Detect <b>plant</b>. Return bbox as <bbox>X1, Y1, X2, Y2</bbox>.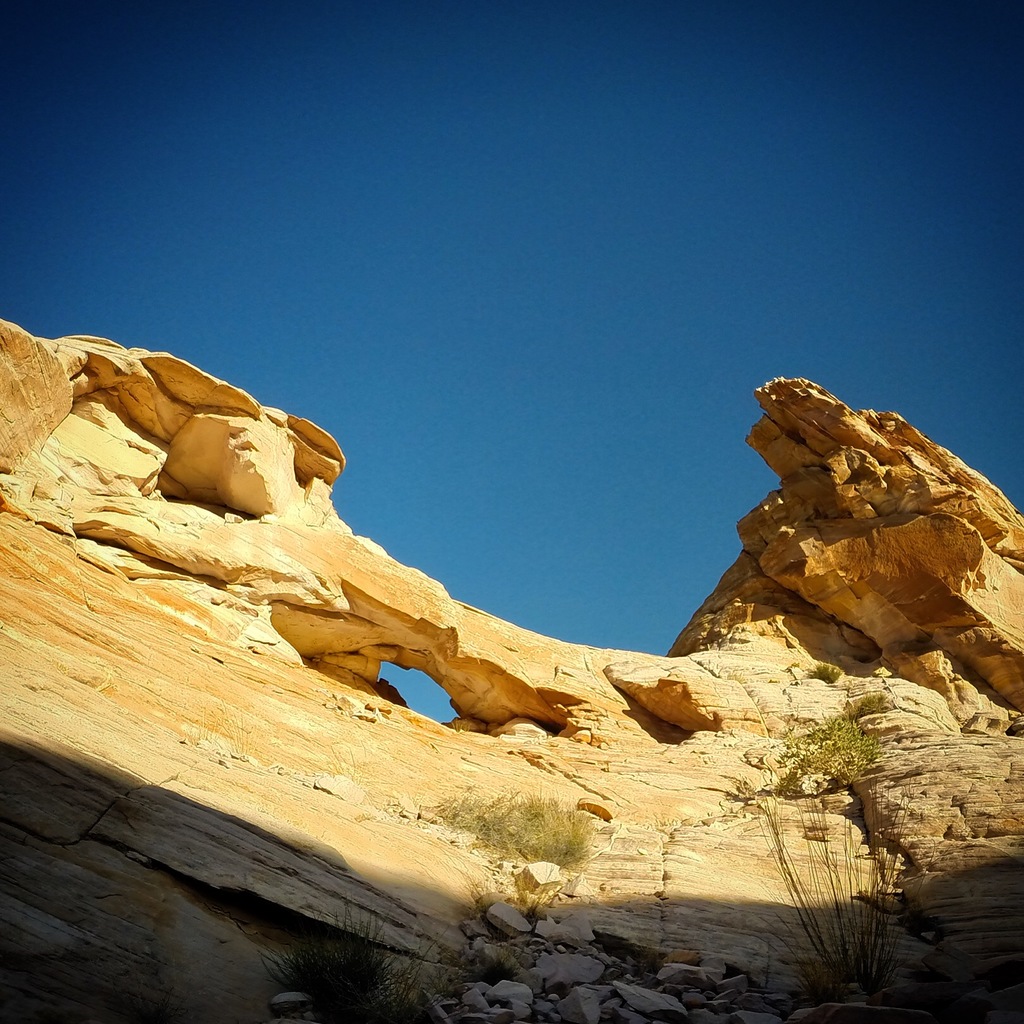
<bbox>190, 703, 256, 758</bbox>.
